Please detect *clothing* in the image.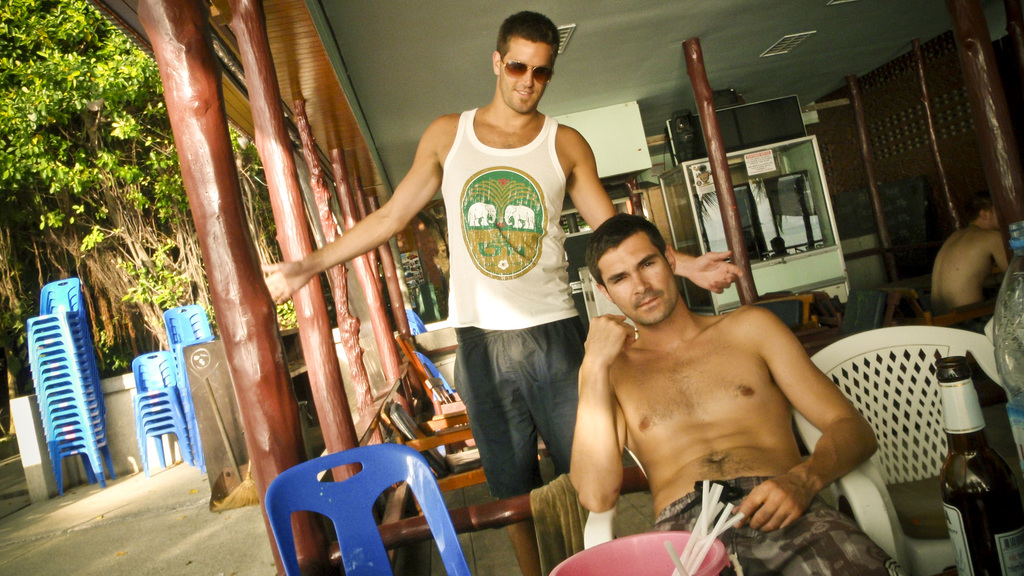
bbox=[653, 465, 933, 575].
